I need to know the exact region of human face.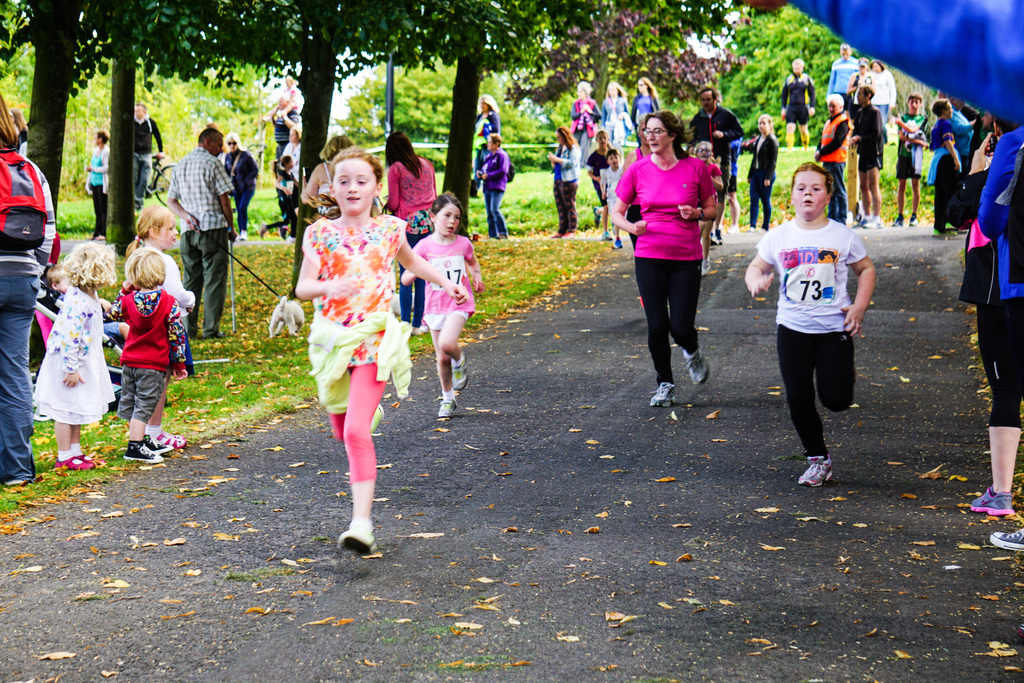
Region: [644, 117, 678, 156].
